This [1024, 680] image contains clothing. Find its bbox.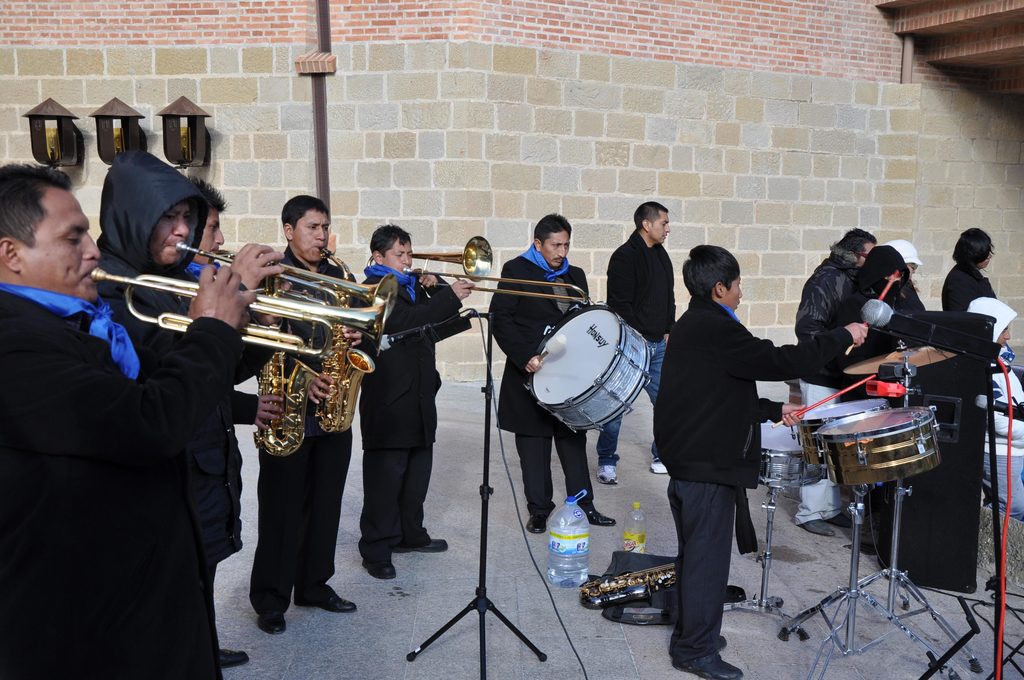
bbox=(2, 285, 255, 677).
